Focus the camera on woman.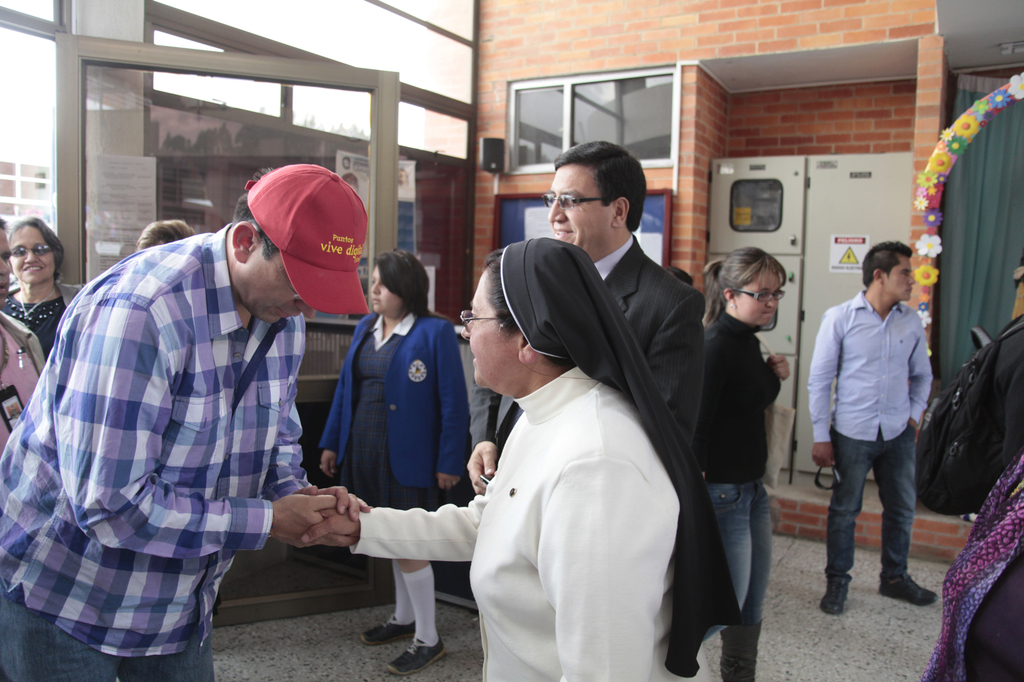
Focus region: Rect(686, 220, 817, 644).
